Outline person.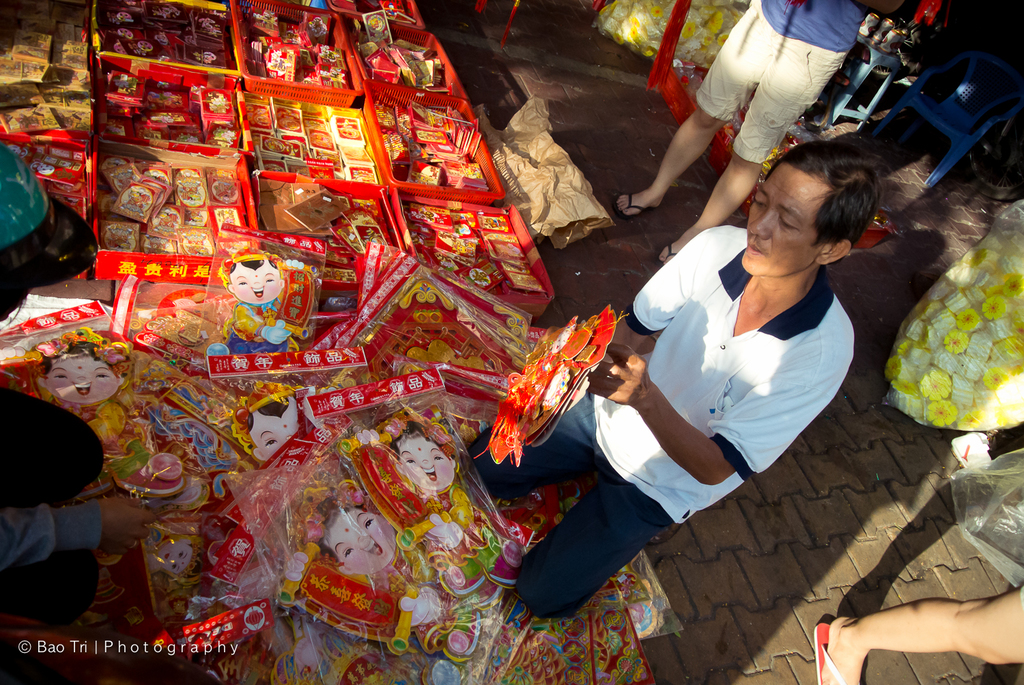
Outline: <bbox>606, 0, 913, 266</bbox>.
